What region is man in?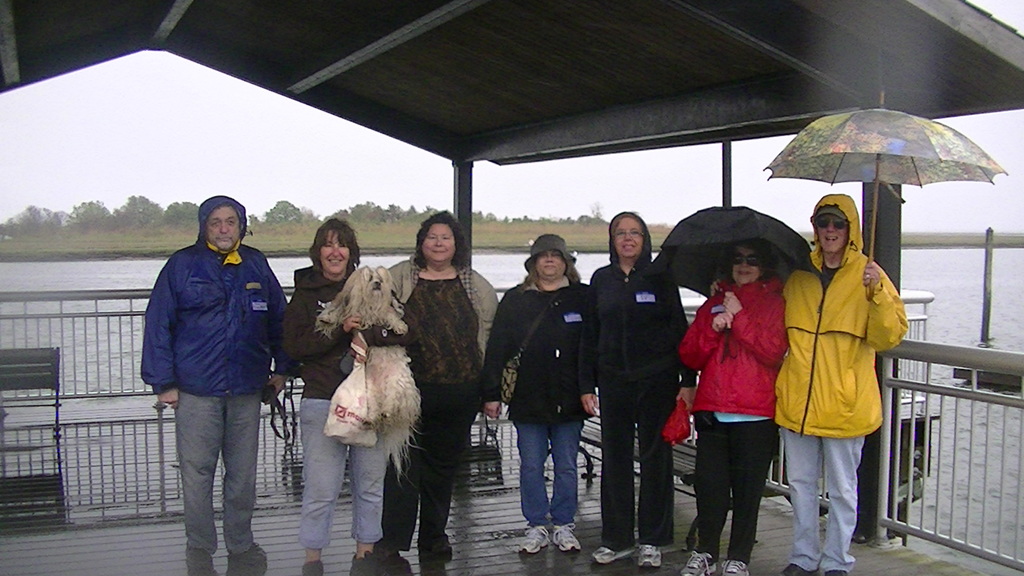
[708, 195, 908, 575].
